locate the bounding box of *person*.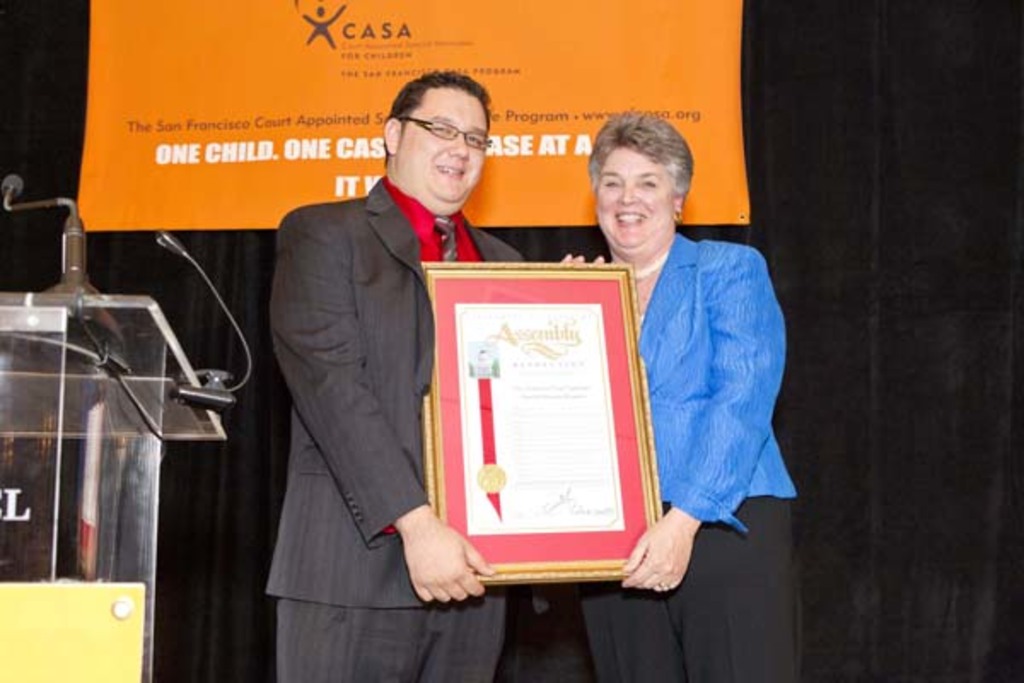
Bounding box: (left=580, top=123, right=792, bottom=608).
